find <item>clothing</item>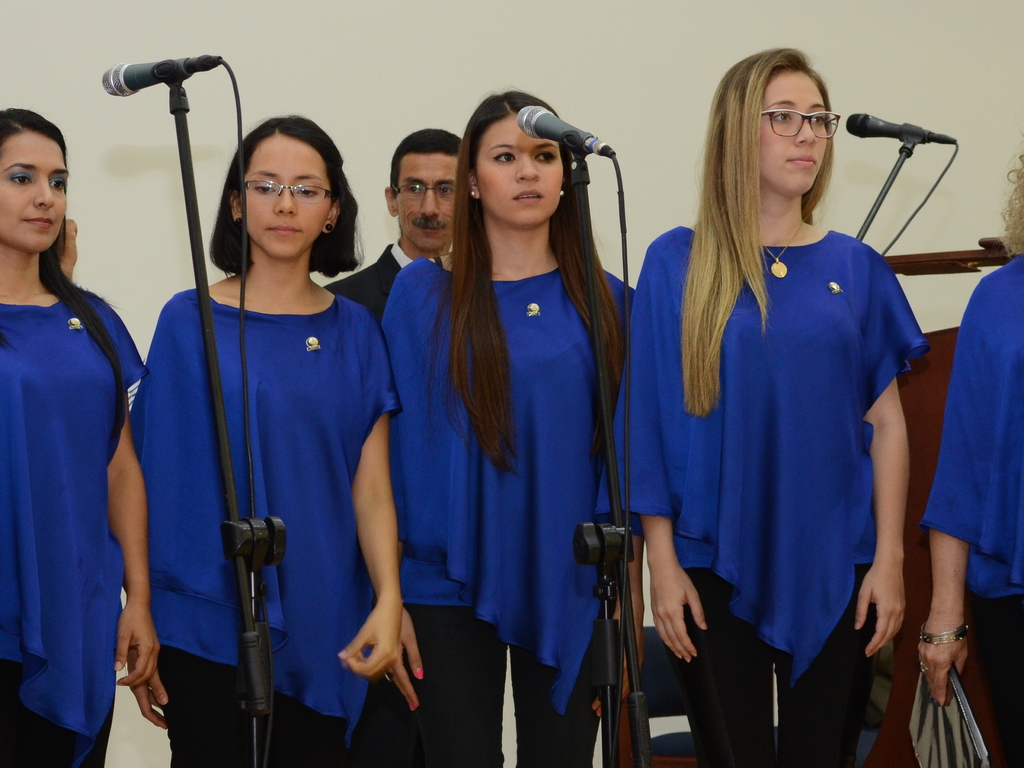
917,259,1021,764
